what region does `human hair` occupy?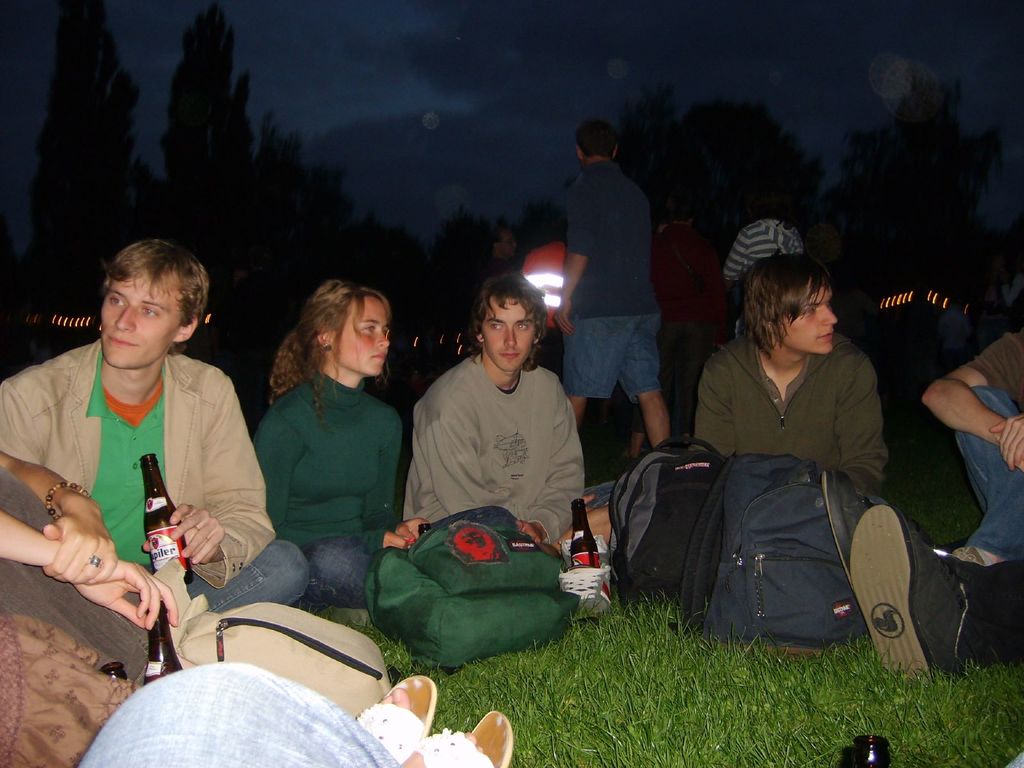
detection(573, 122, 618, 156).
